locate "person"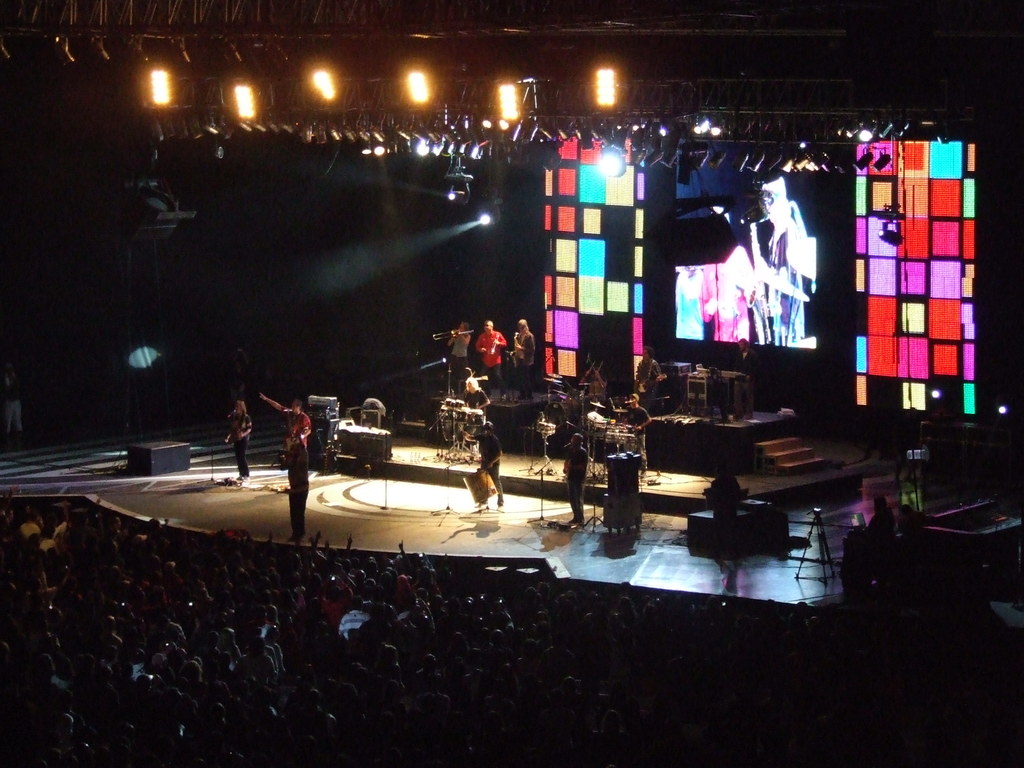
(x1=227, y1=396, x2=253, y2=483)
